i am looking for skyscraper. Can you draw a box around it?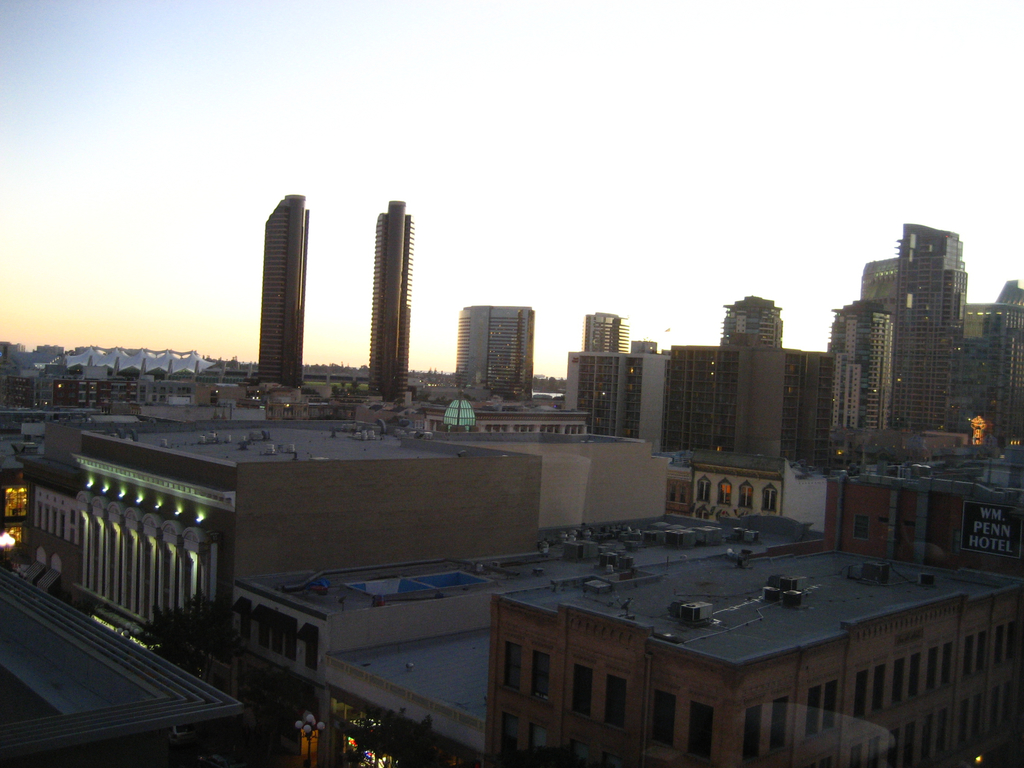
Sure, the bounding box is l=367, t=198, r=415, b=412.
